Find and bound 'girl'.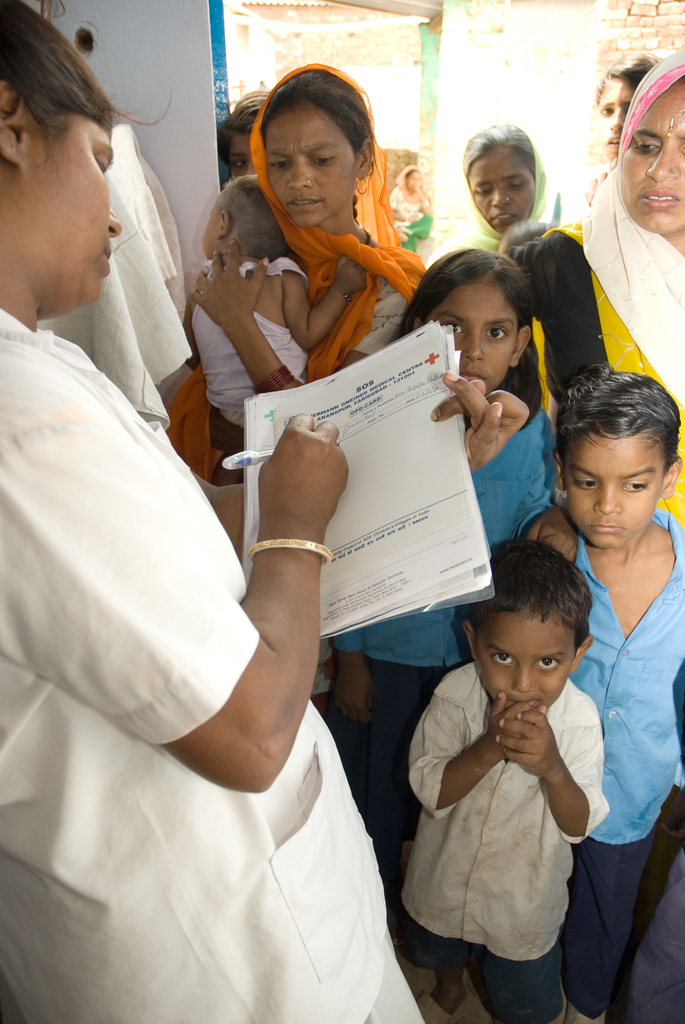
Bound: locate(326, 249, 579, 867).
